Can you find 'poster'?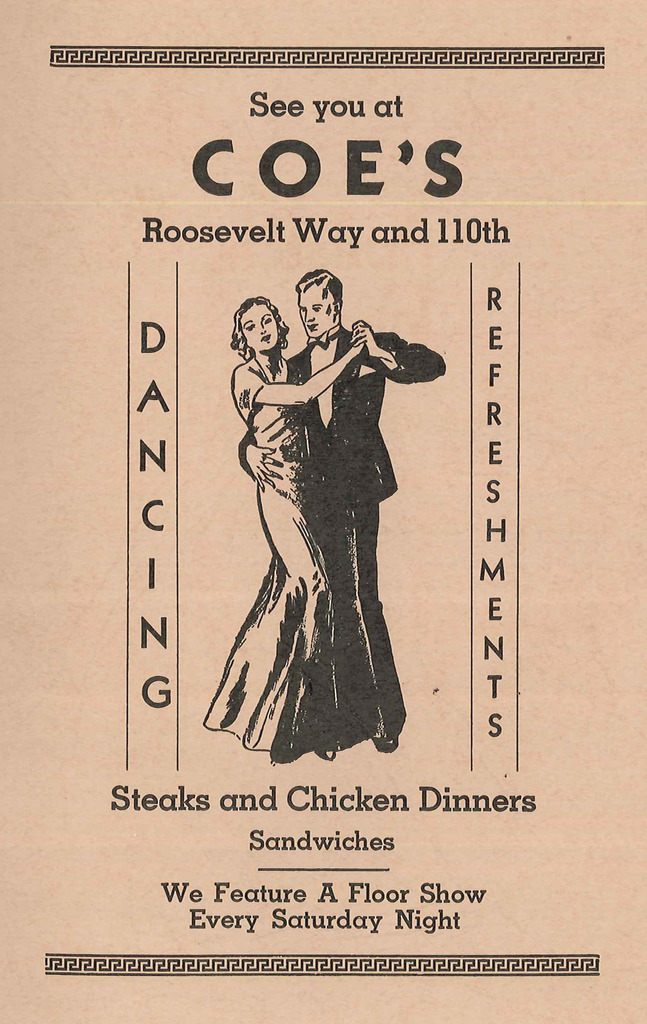
Yes, bounding box: <box>0,0,646,1016</box>.
